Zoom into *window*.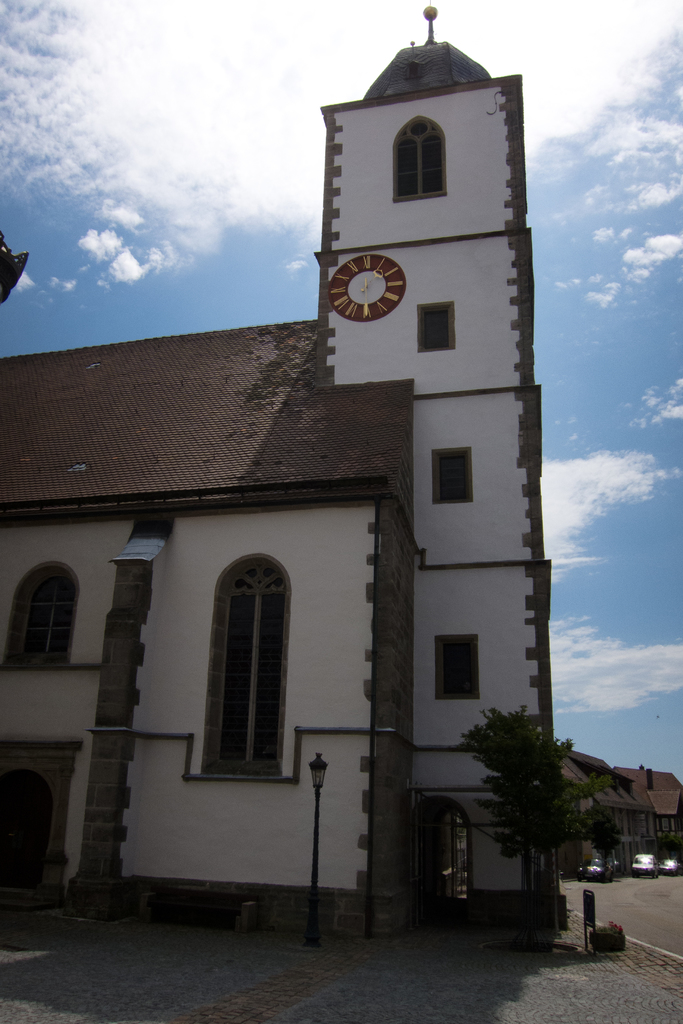
Zoom target: rect(0, 735, 80, 908).
